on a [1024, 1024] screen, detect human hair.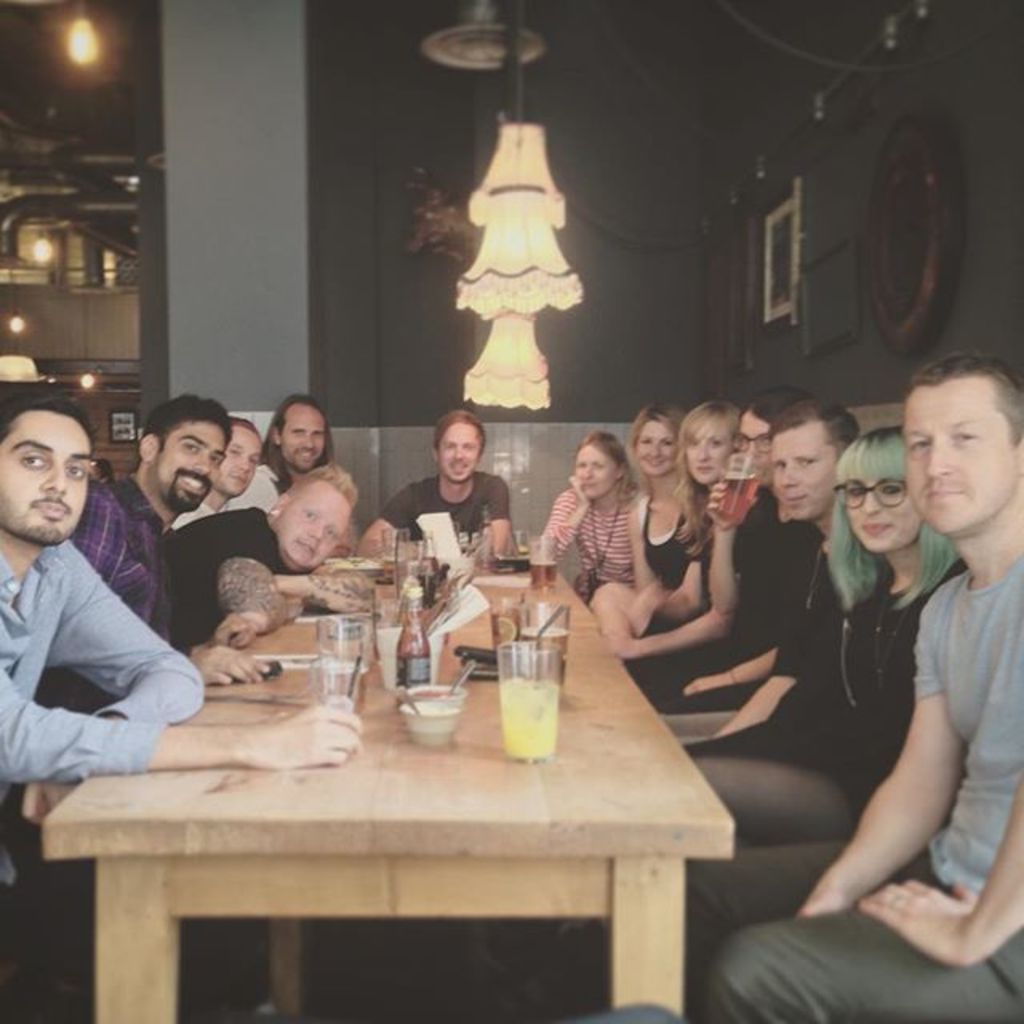
left=742, top=381, right=811, bottom=422.
